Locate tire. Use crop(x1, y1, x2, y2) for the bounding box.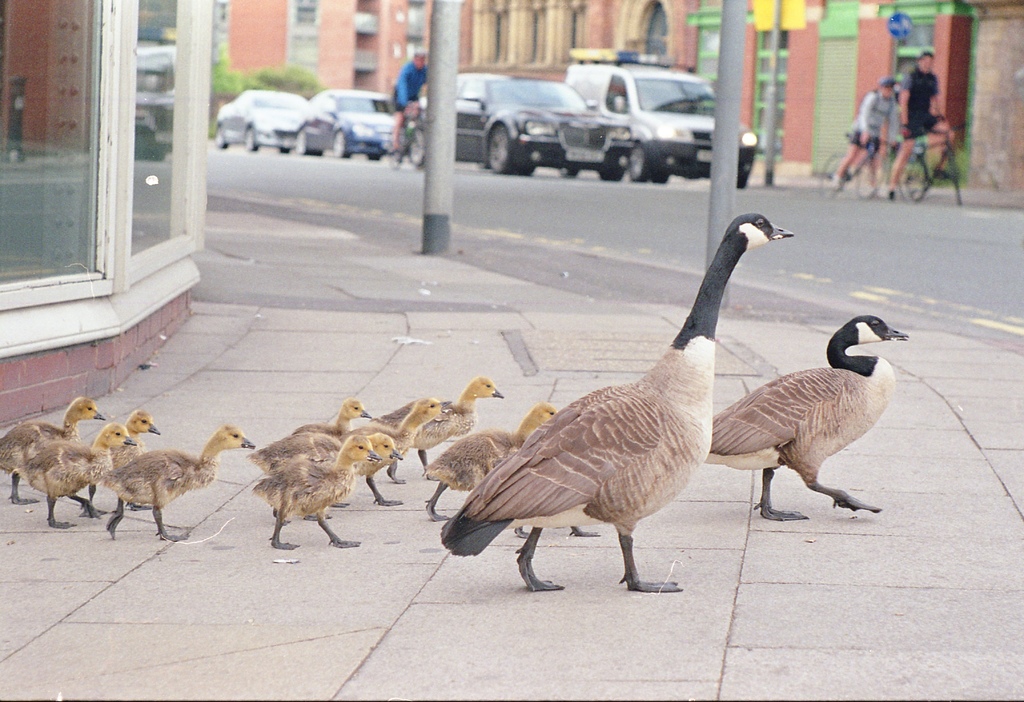
crop(387, 129, 404, 165).
